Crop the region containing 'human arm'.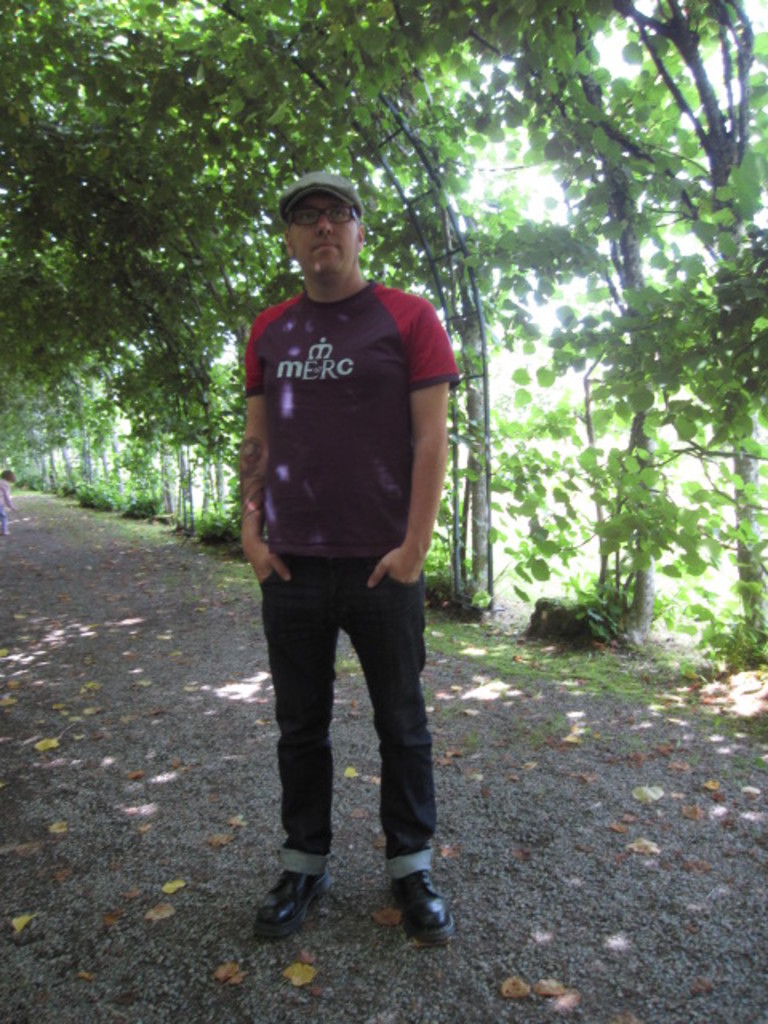
Crop region: 398/352/456/531.
